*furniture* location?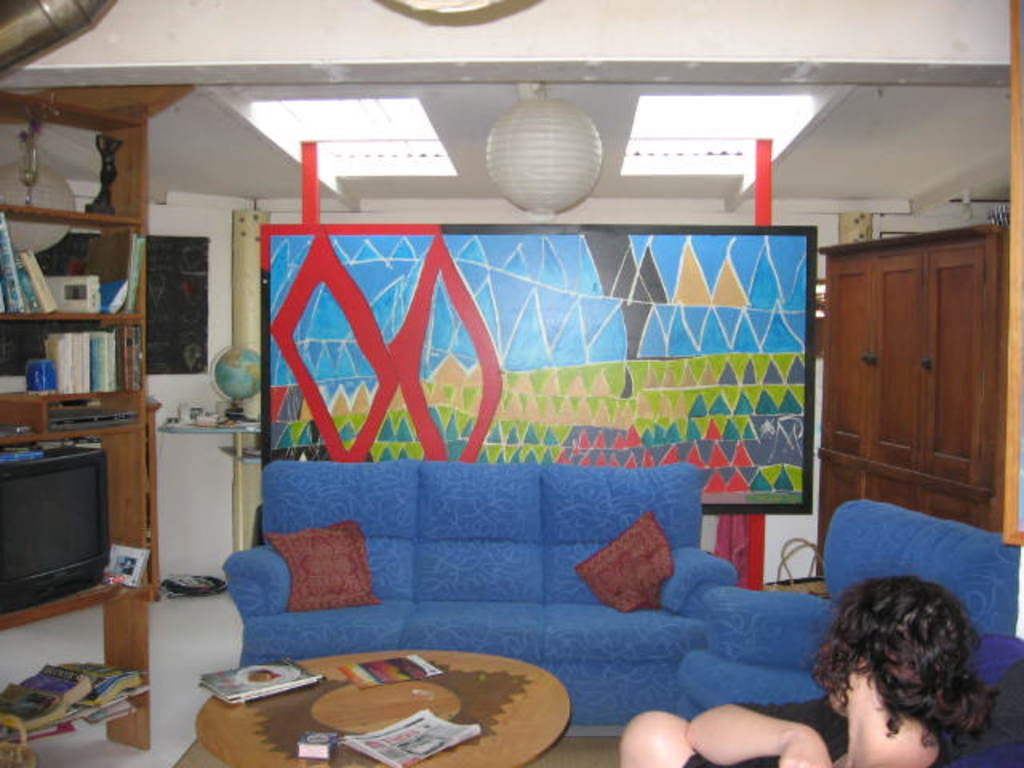
region(808, 232, 1019, 579)
